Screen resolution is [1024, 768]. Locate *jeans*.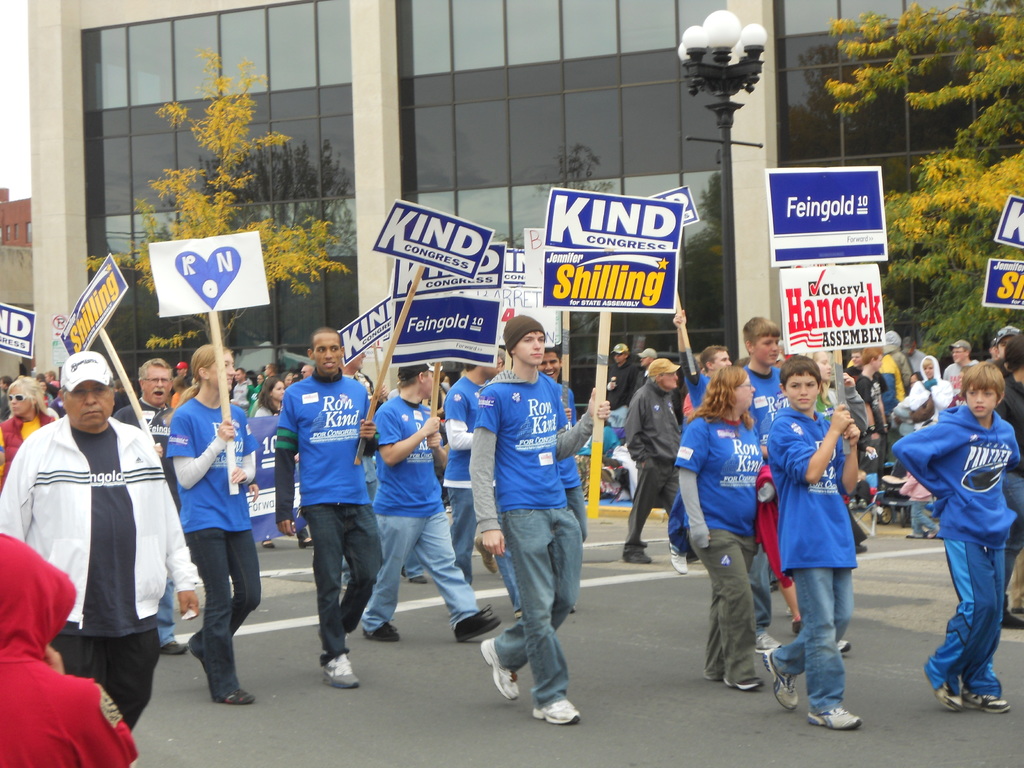
bbox=(356, 515, 479, 621).
